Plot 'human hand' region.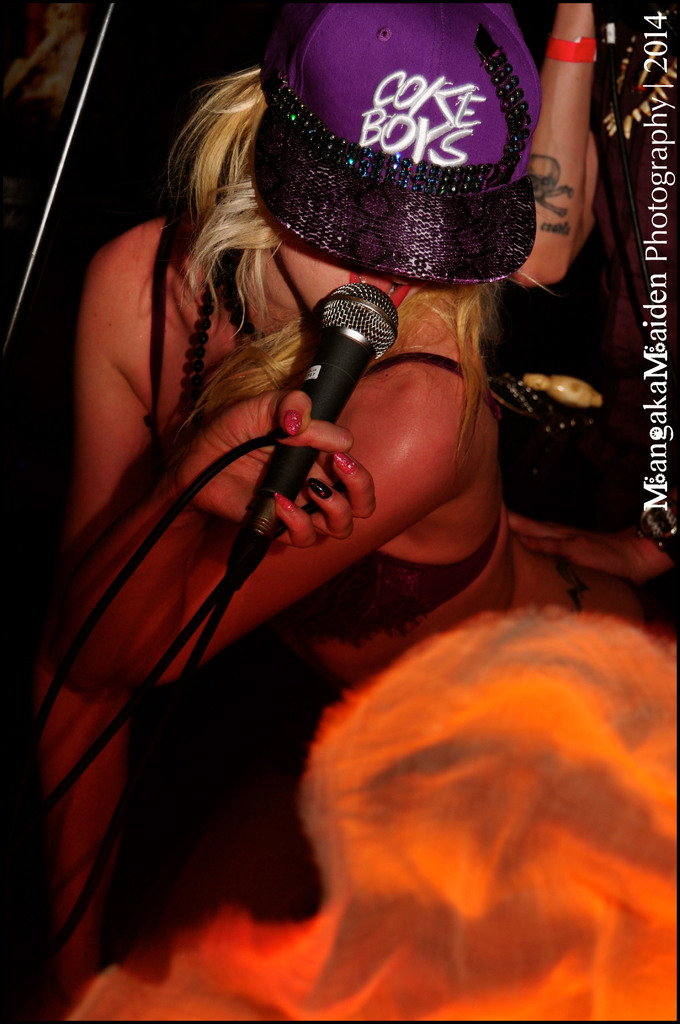
Plotted at [505,512,645,586].
